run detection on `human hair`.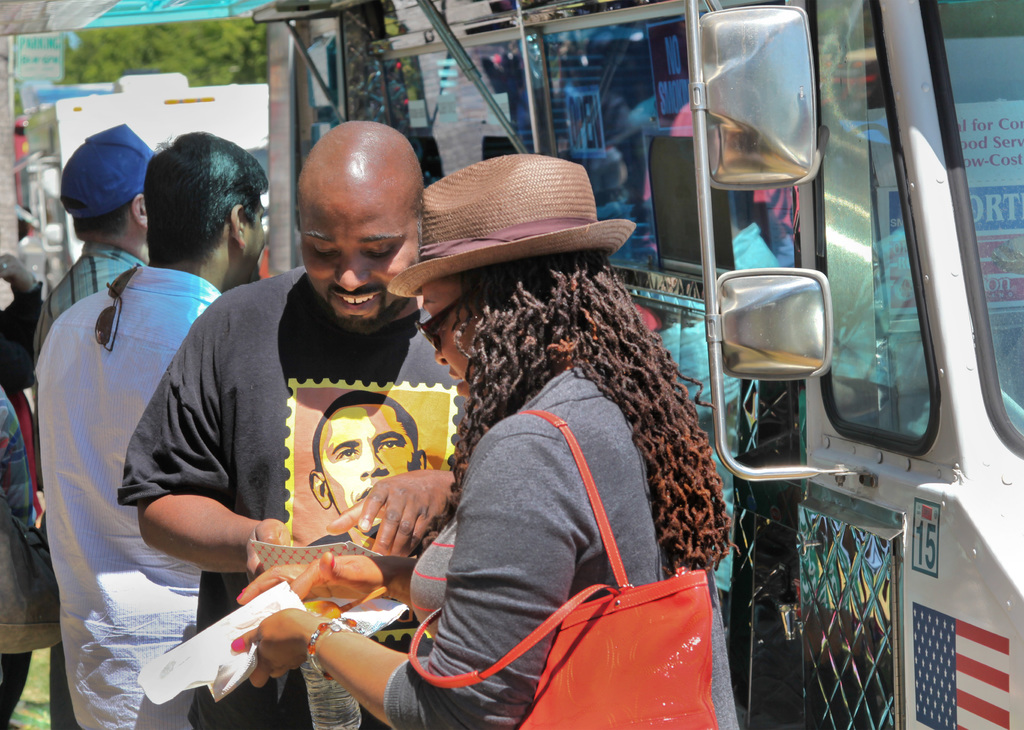
Result: (422, 246, 743, 583).
